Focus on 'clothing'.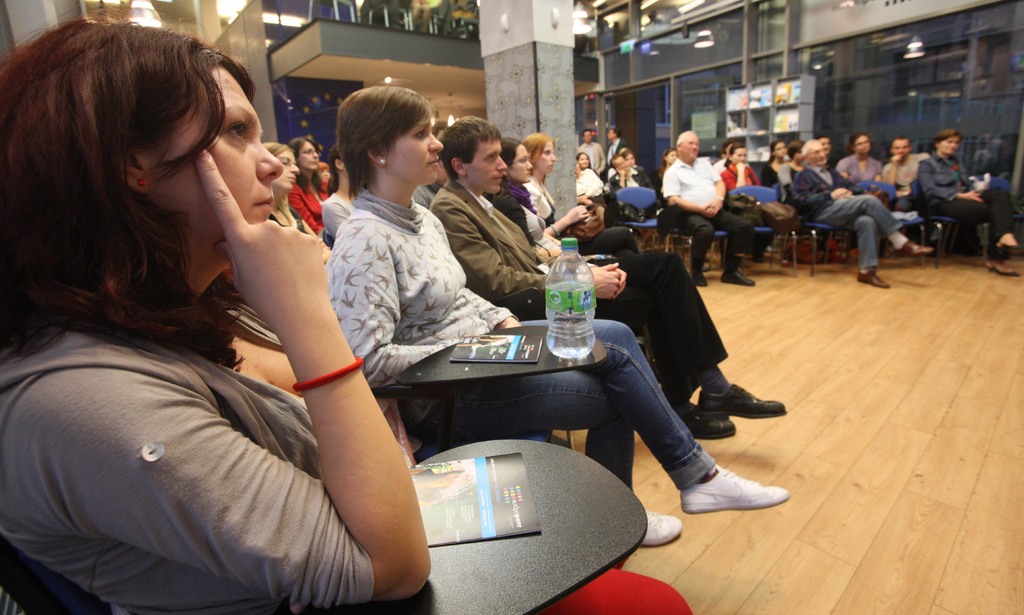
Focused at region(285, 177, 332, 233).
